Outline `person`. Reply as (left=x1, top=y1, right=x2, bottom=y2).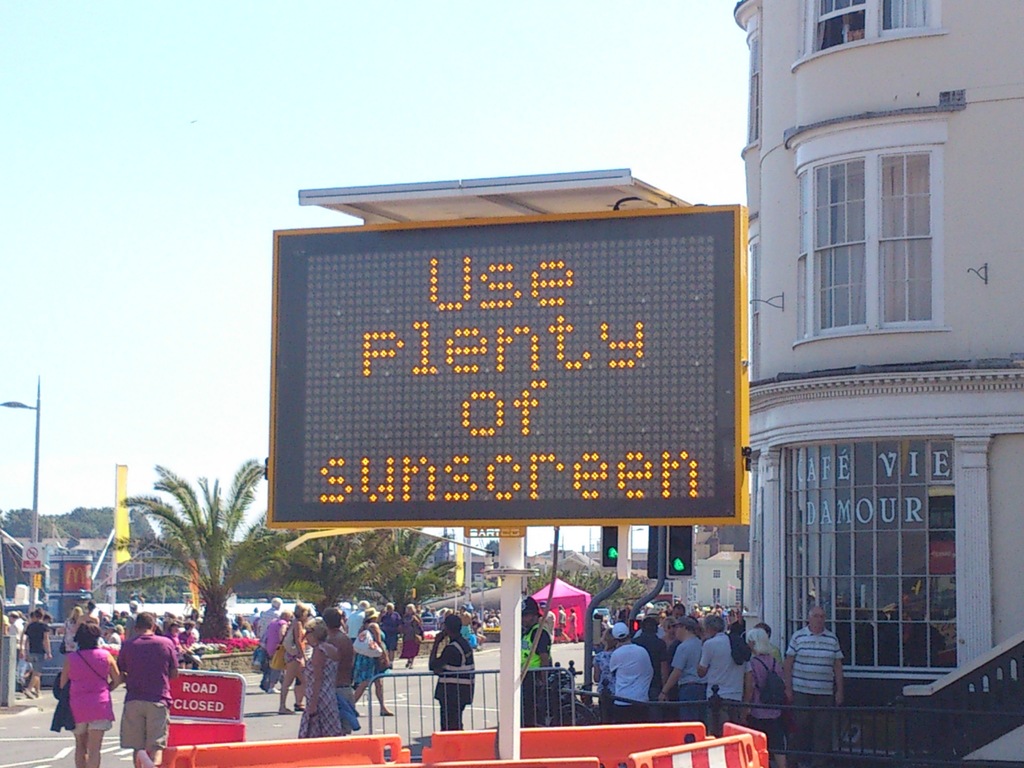
(left=58, top=617, right=100, bottom=767).
